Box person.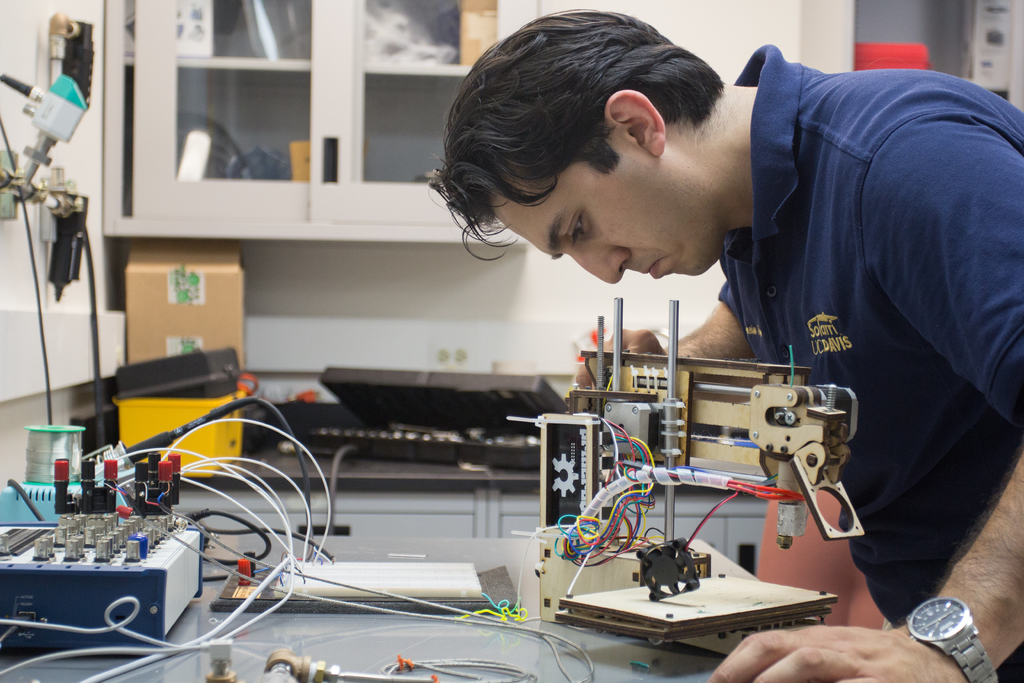
[left=433, top=29, right=947, bottom=618].
